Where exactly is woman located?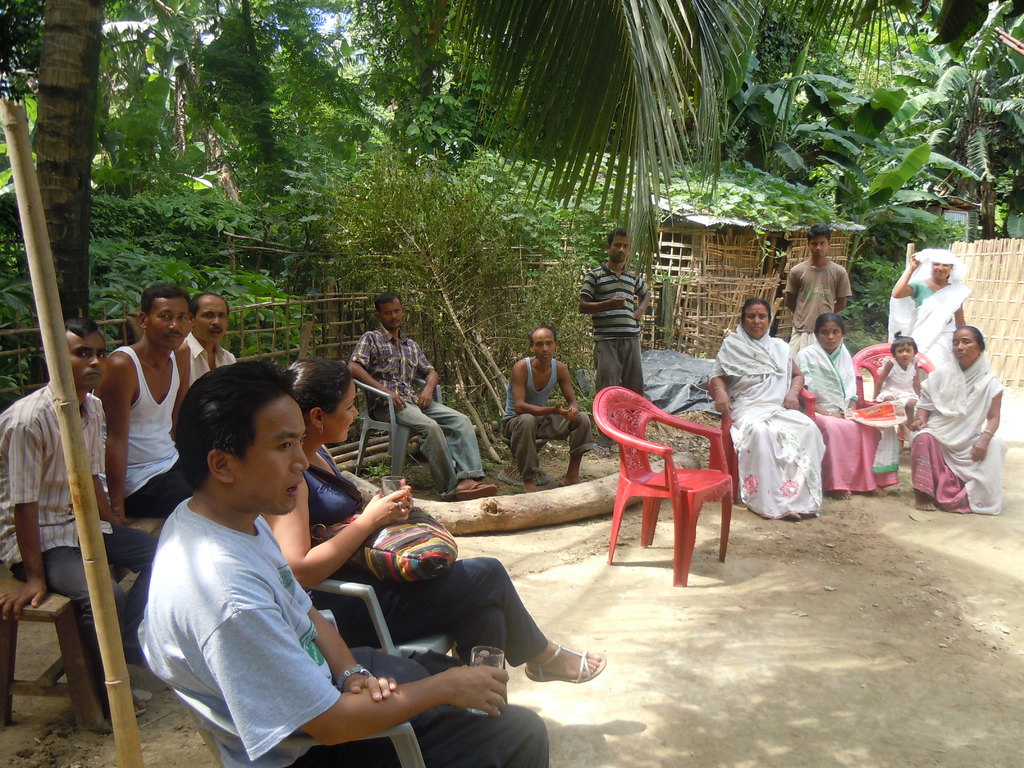
Its bounding box is 708, 296, 825, 525.
